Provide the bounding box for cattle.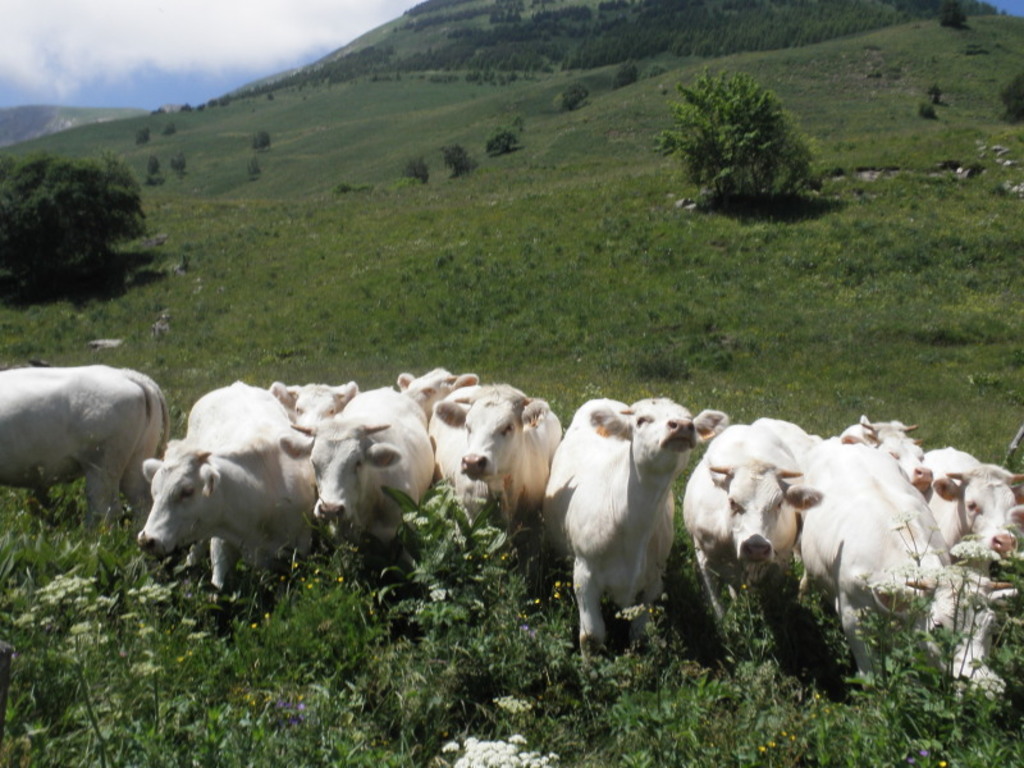
[285, 396, 431, 572].
